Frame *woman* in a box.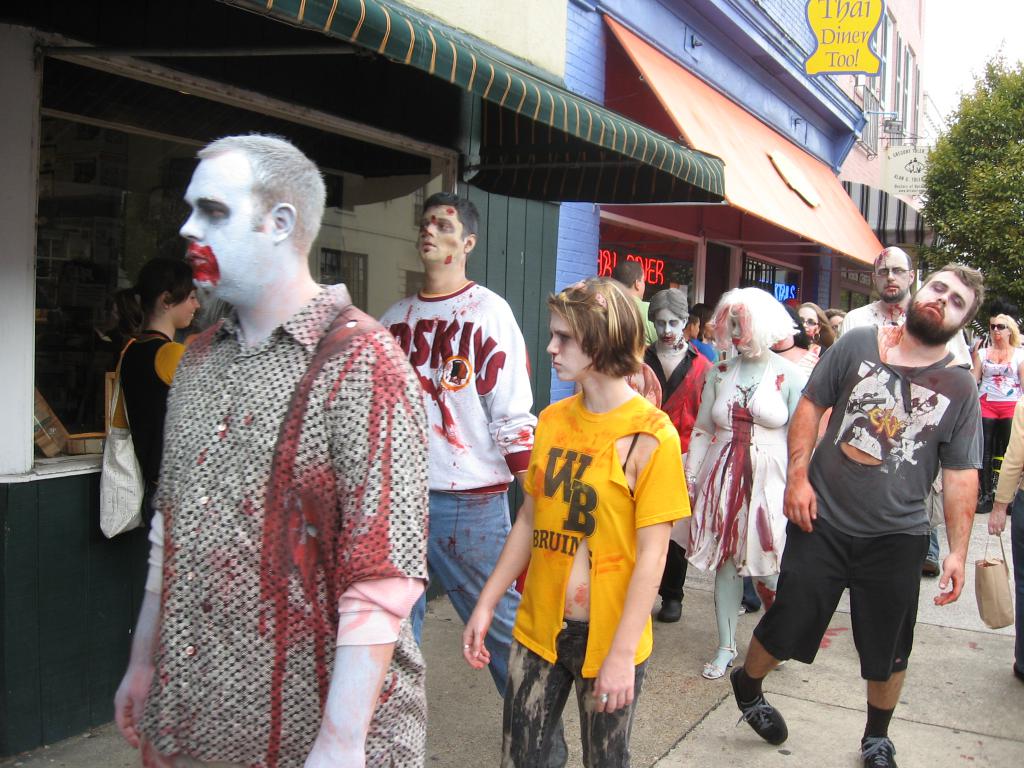
774 310 819 373.
